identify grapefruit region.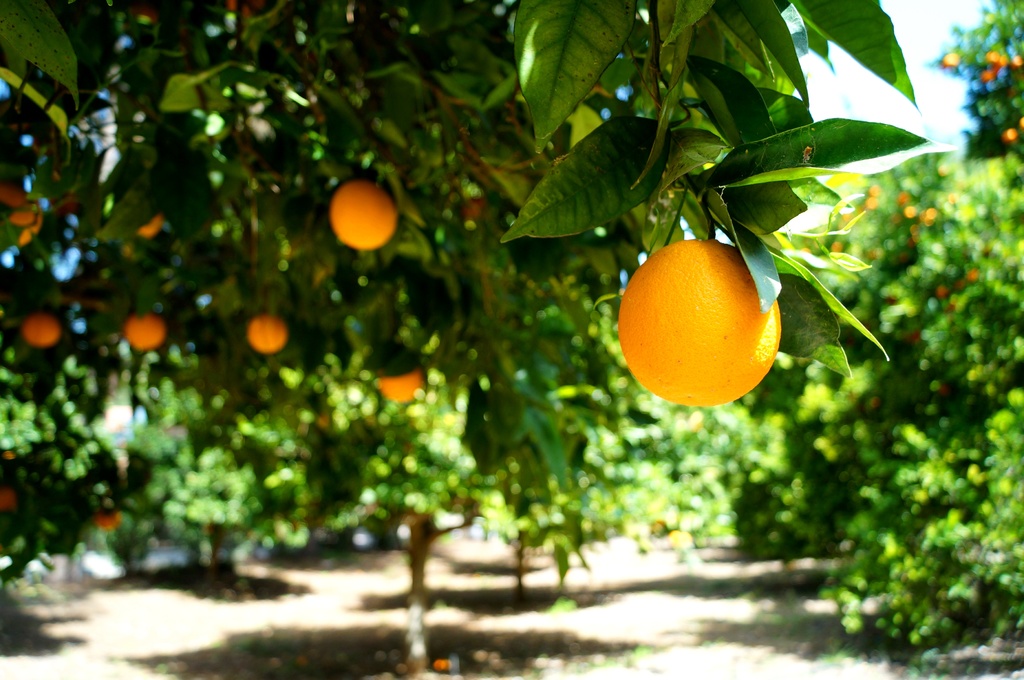
Region: bbox=(22, 316, 58, 347).
